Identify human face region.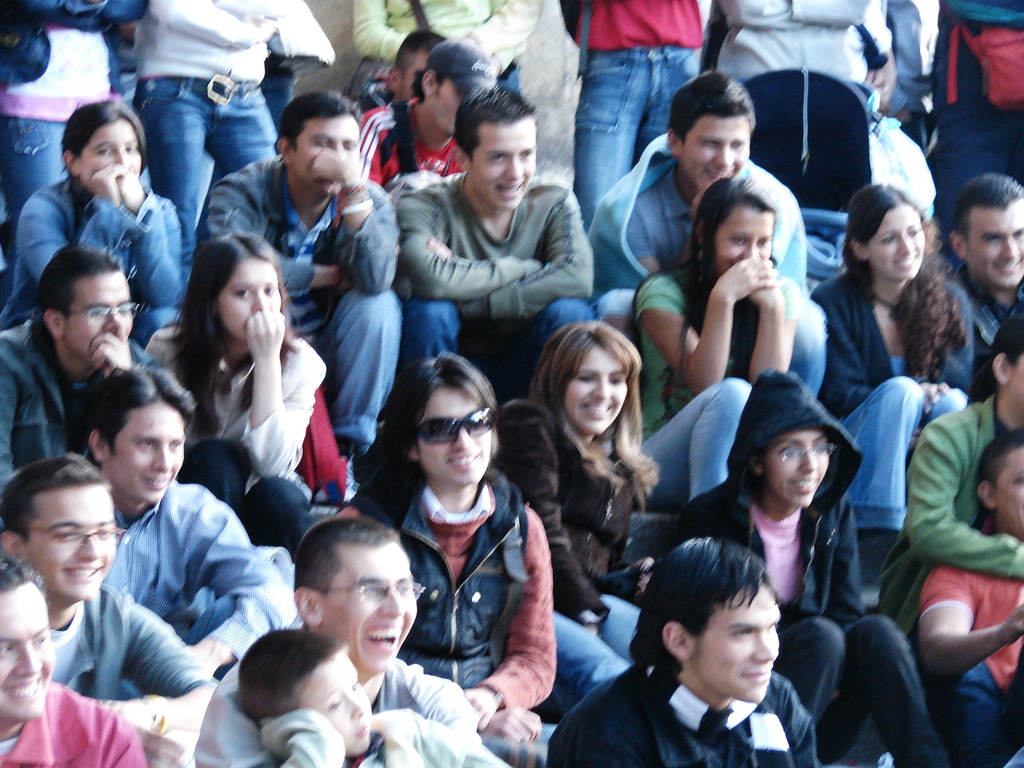
Region: <region>865, 205, 925, 282</region>.
